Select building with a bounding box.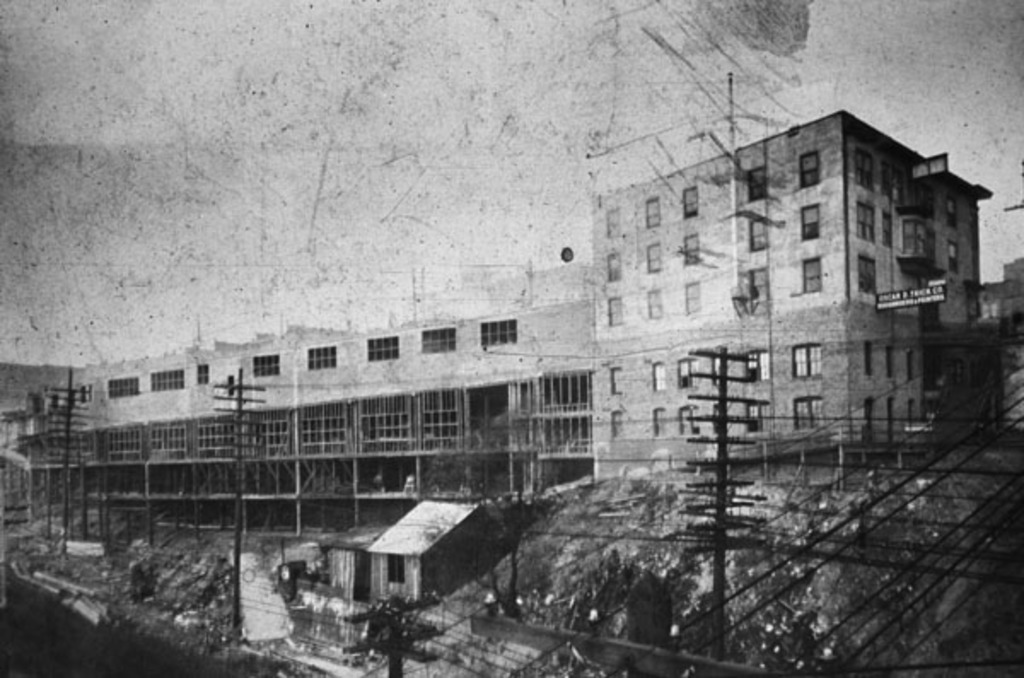
box=[0, 253, 596, 524].
